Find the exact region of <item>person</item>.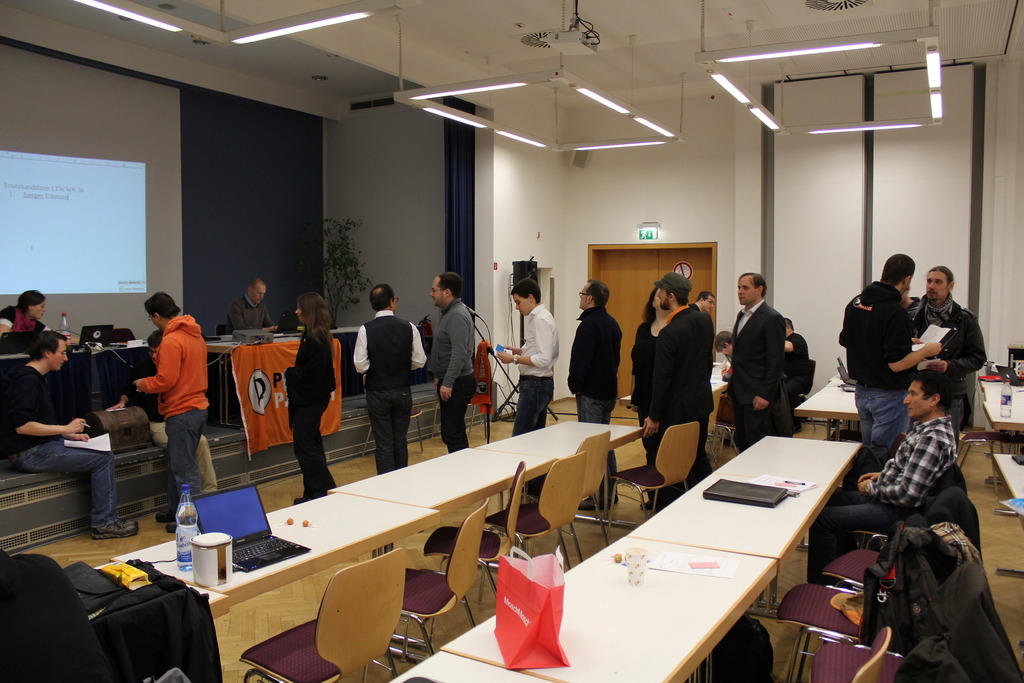
Exact region: [137,286,206,517].
